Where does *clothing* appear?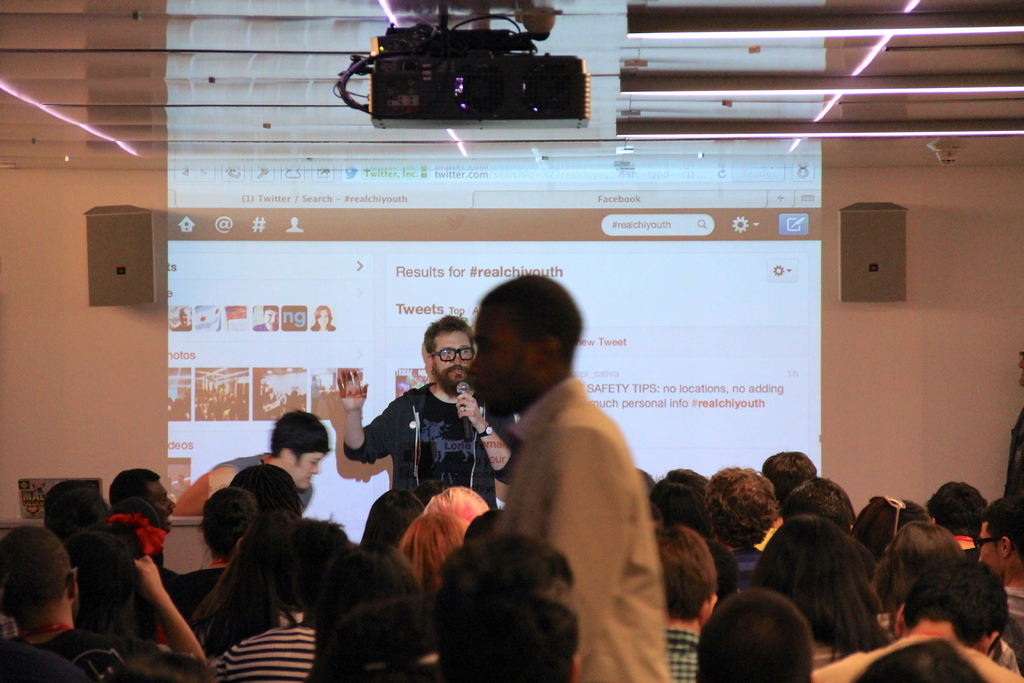
Appears at {"x1": 211, "y1": 622, "x2": 319, "y2": 682}.
